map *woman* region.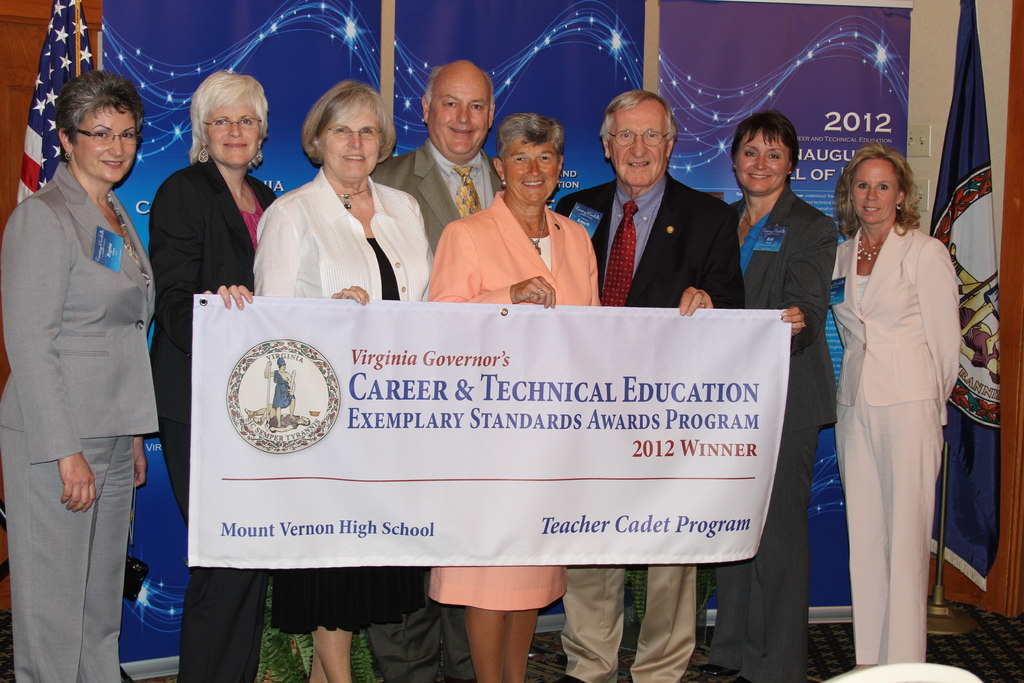
Mapped to {"left": 243, "top": 73, "right": 439, "bottom": 682}.
